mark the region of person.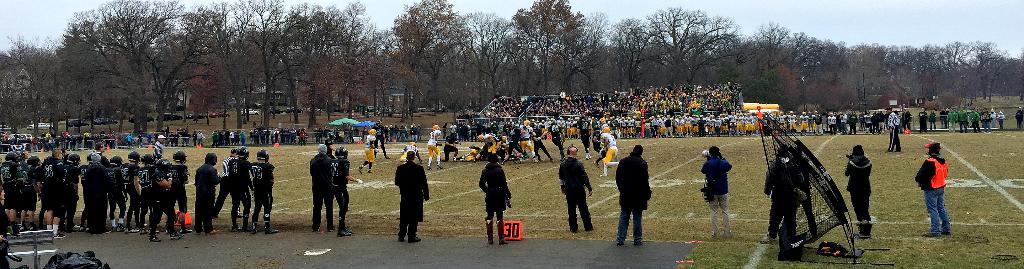
Region: [x1=615, y1=143, x2=651, y2=247].
